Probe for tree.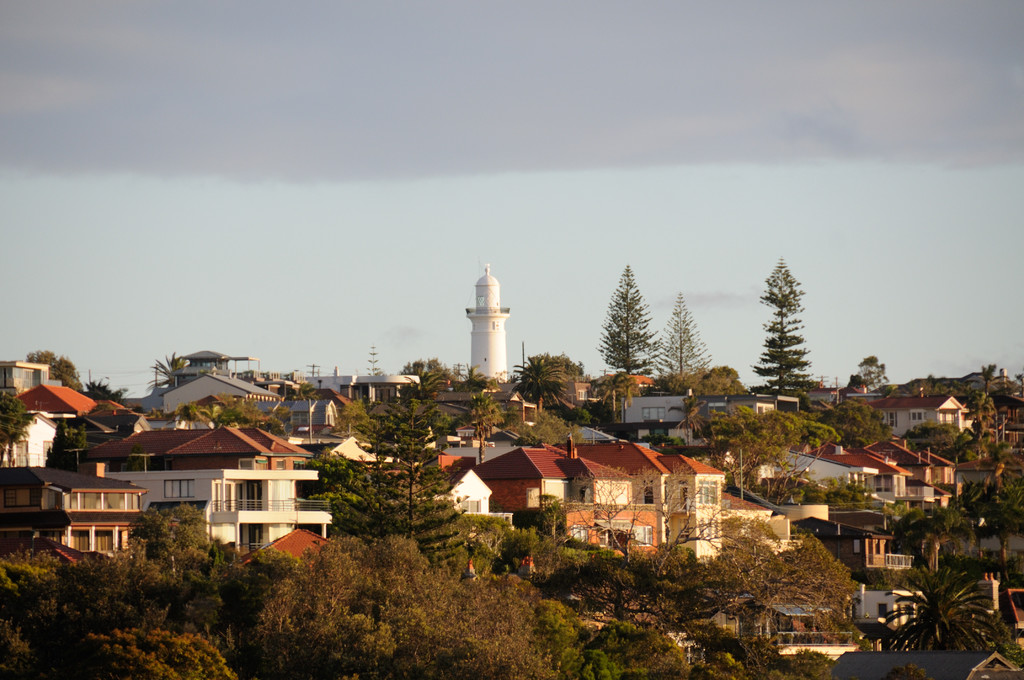
Probe result: bbox=(567, 462, 722, 575).
